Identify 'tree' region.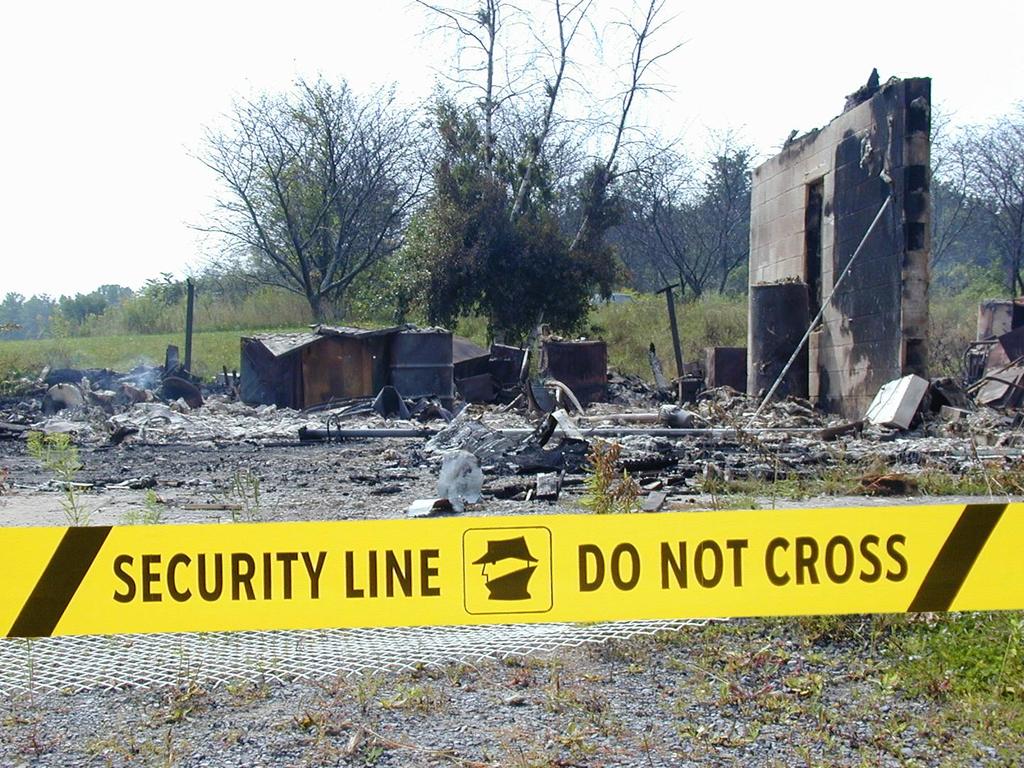
Region: [left=398, top=0, right=543, bottom=318].
